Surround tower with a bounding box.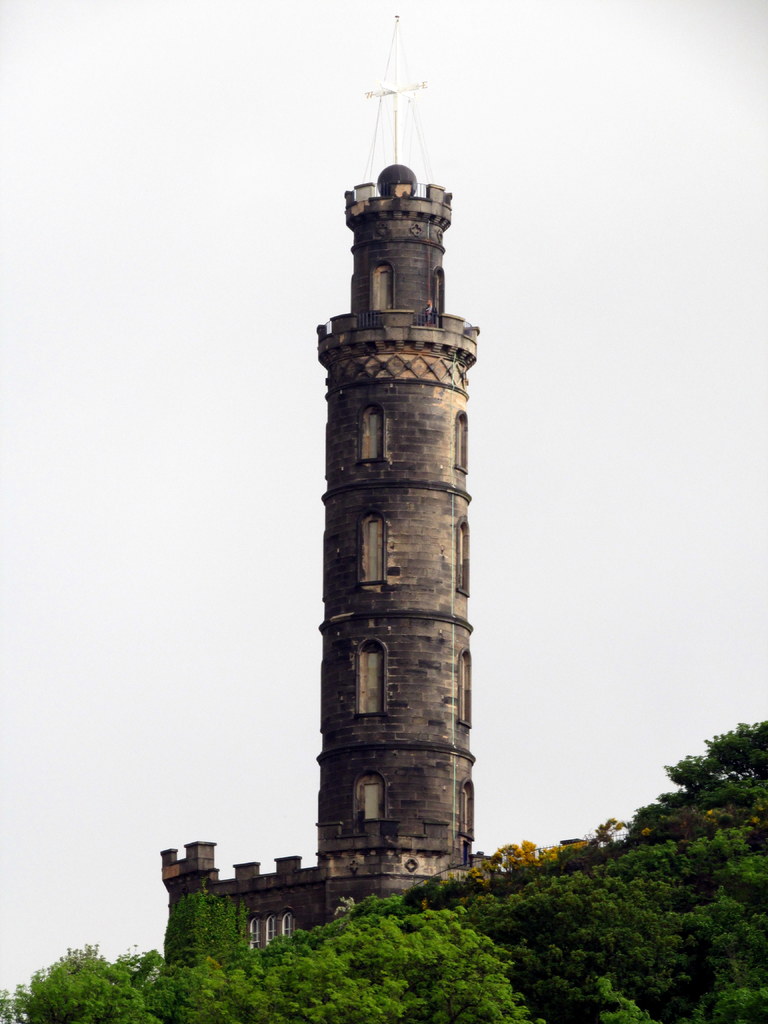
BBox(296, 108, 514, 863).
